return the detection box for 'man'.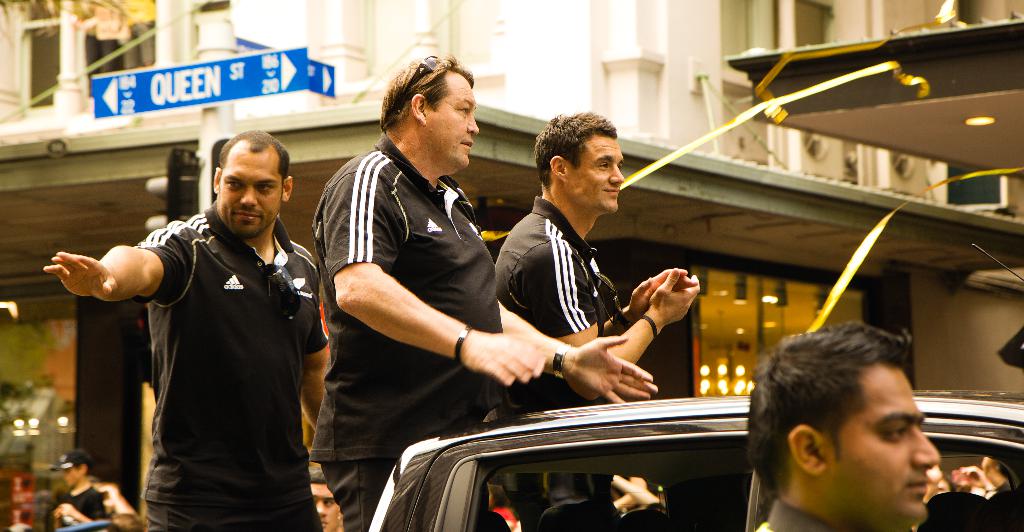
x1=493 y1=109 x2=703 y2=531.
